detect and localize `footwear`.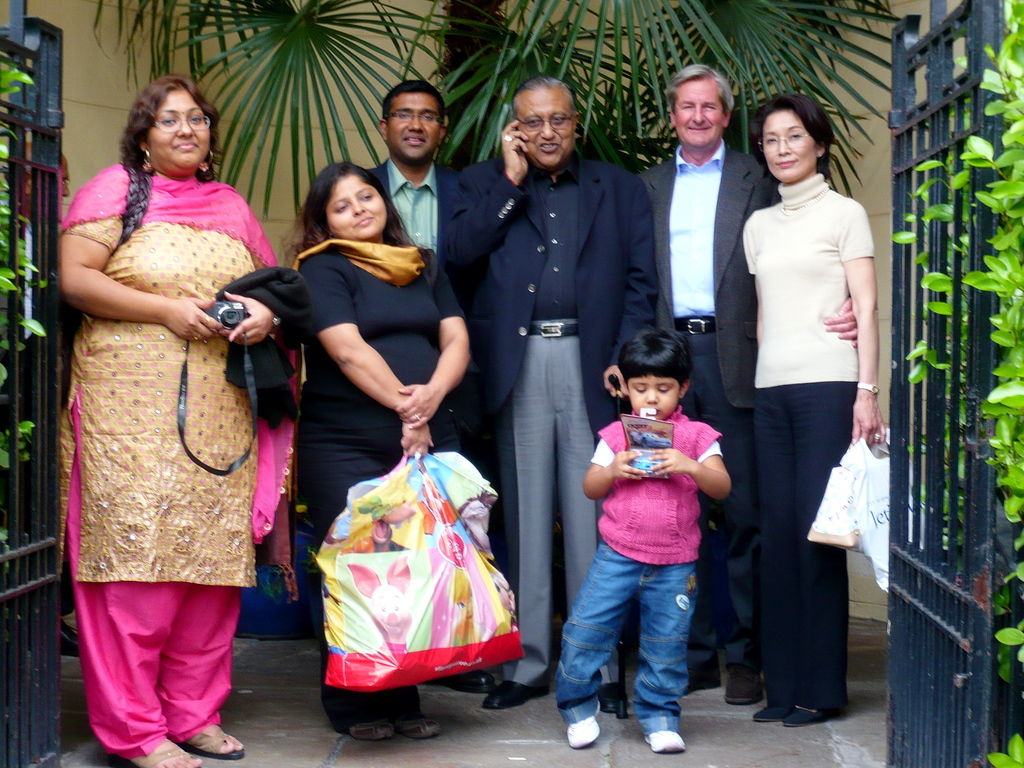
Localized at [481, 679, 550, 704].
